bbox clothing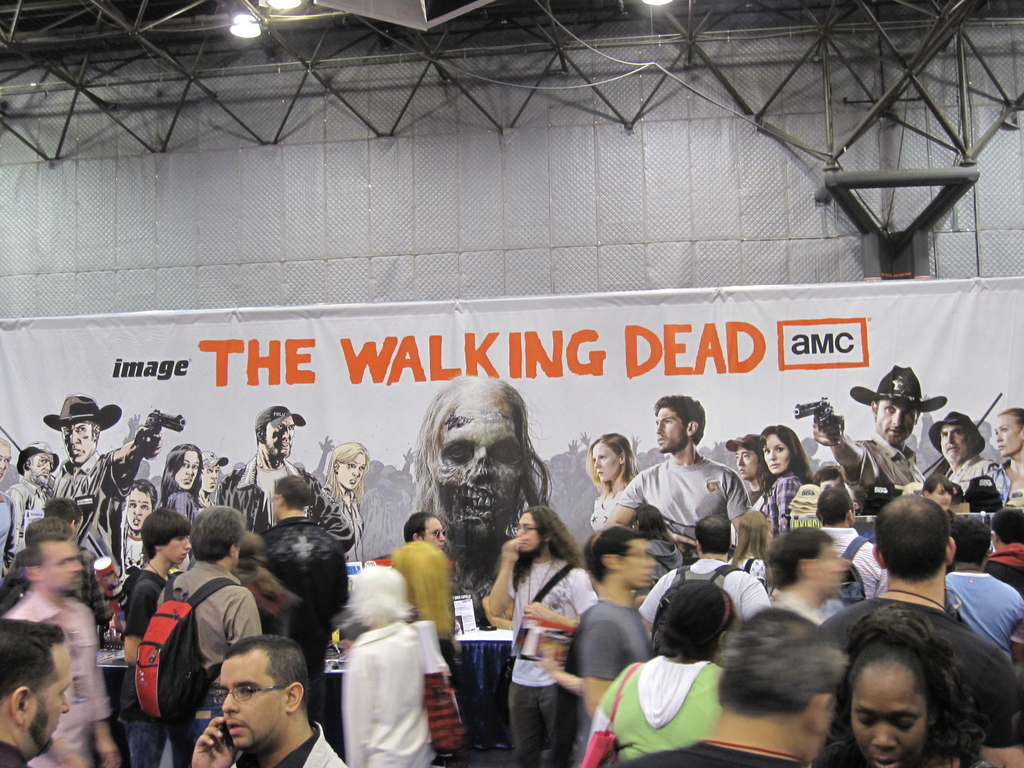
l=767, t=467, r=806, b=547
